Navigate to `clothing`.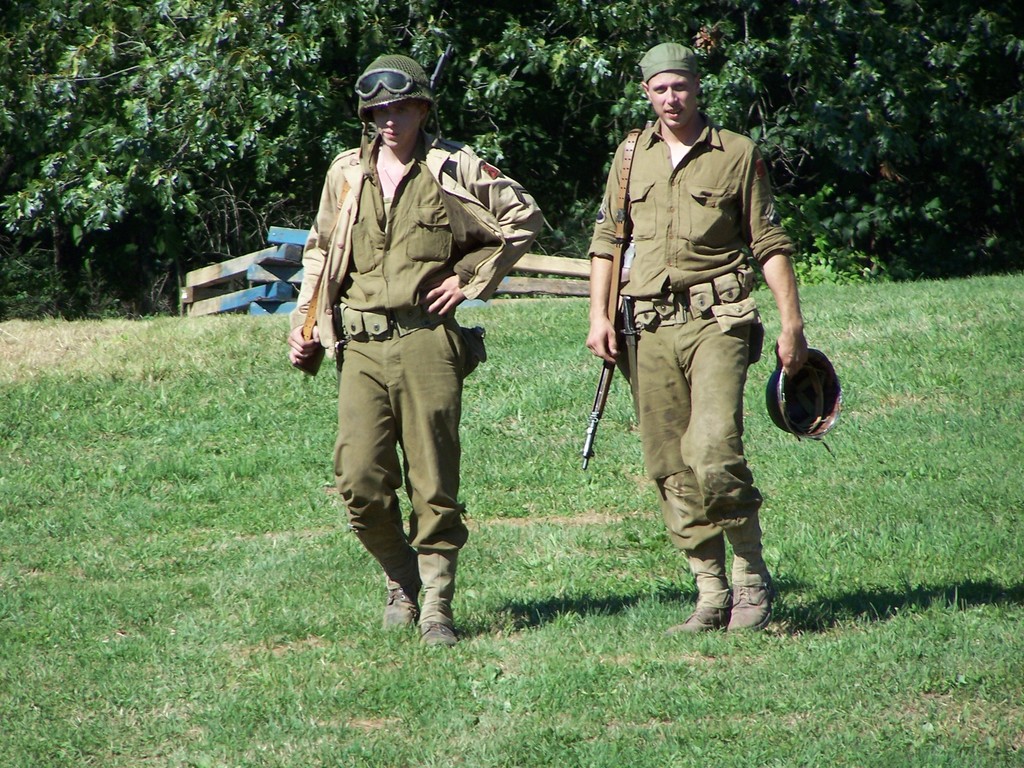
Navigation target: bbox=(585, 59, 805, 582).
